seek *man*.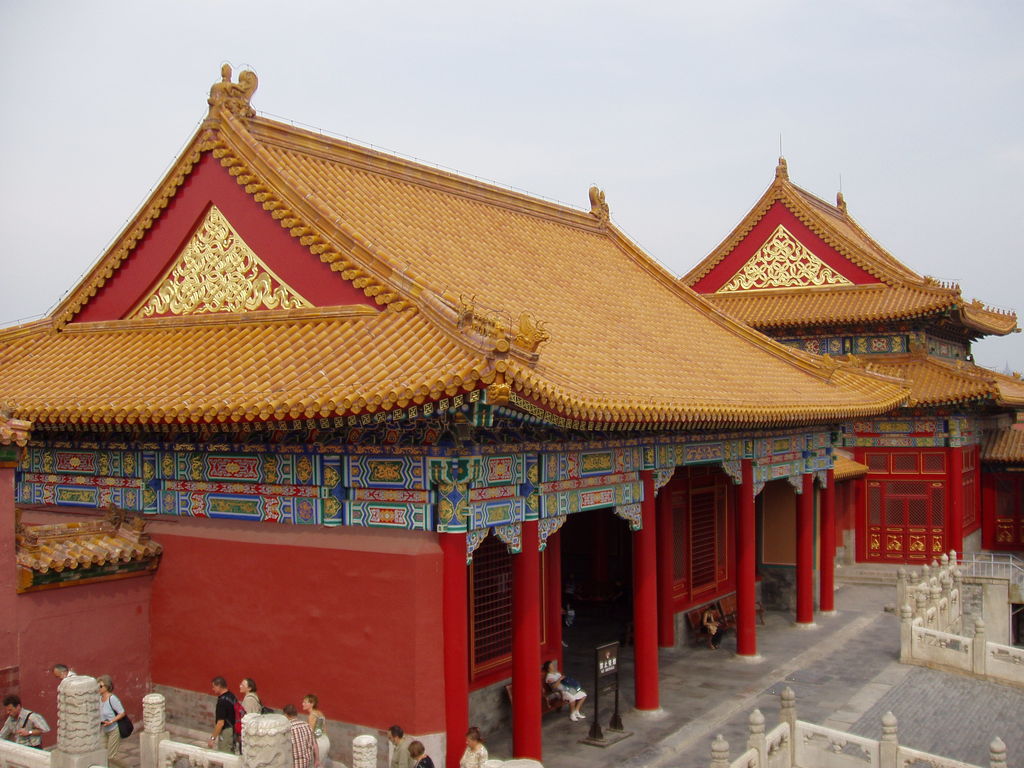
bbox=(207, 675, 241, 754).
